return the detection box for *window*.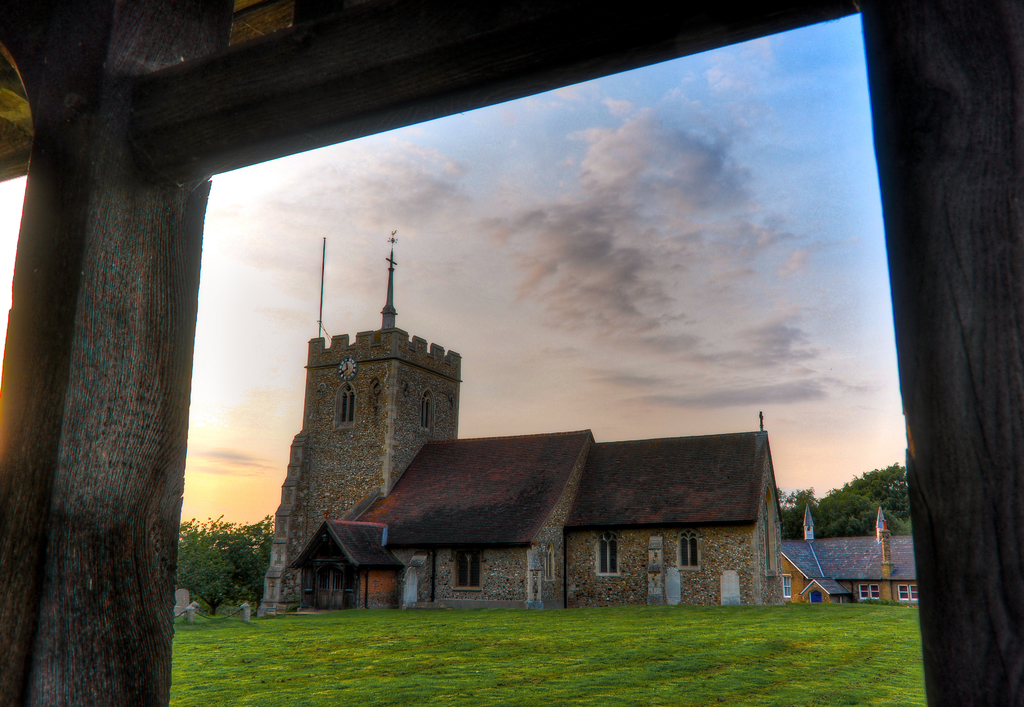
x1=784, y1=572, x2=792, y2=597.
